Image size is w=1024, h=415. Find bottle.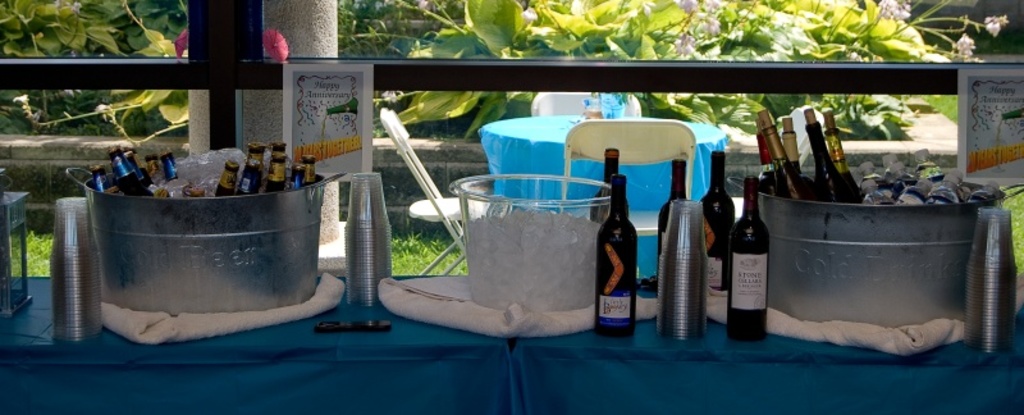
{"left": 777, "top": 113, "right": 823, "bottom": 193}.
